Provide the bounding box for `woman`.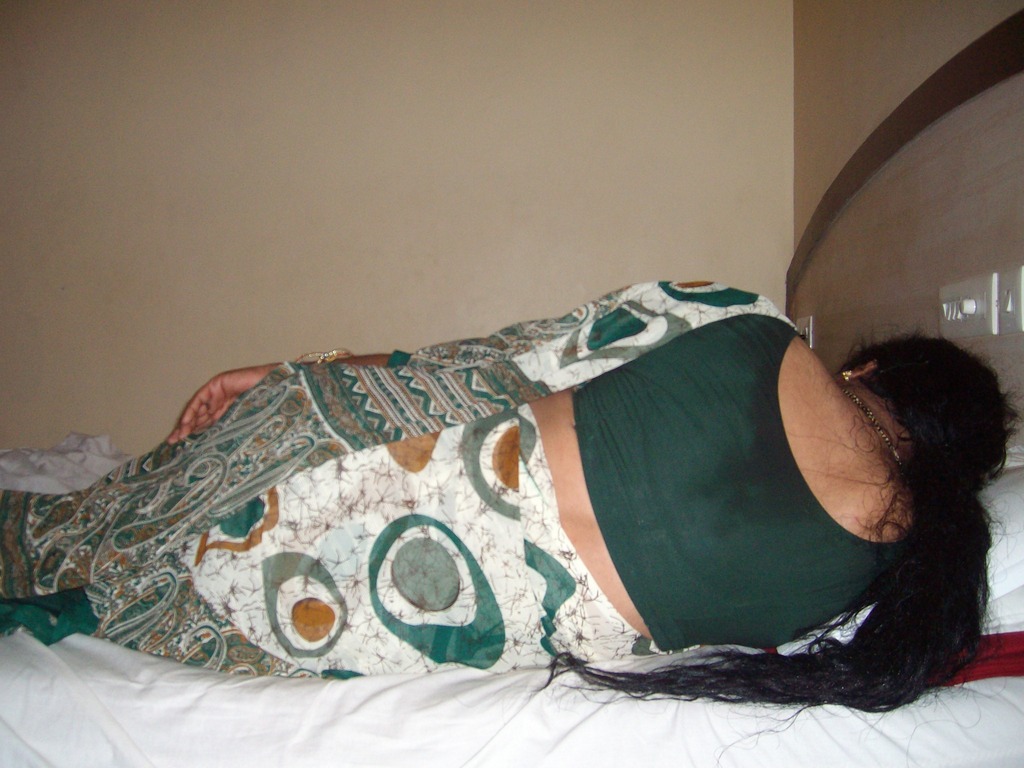
(0, 271, 1023, 767).
